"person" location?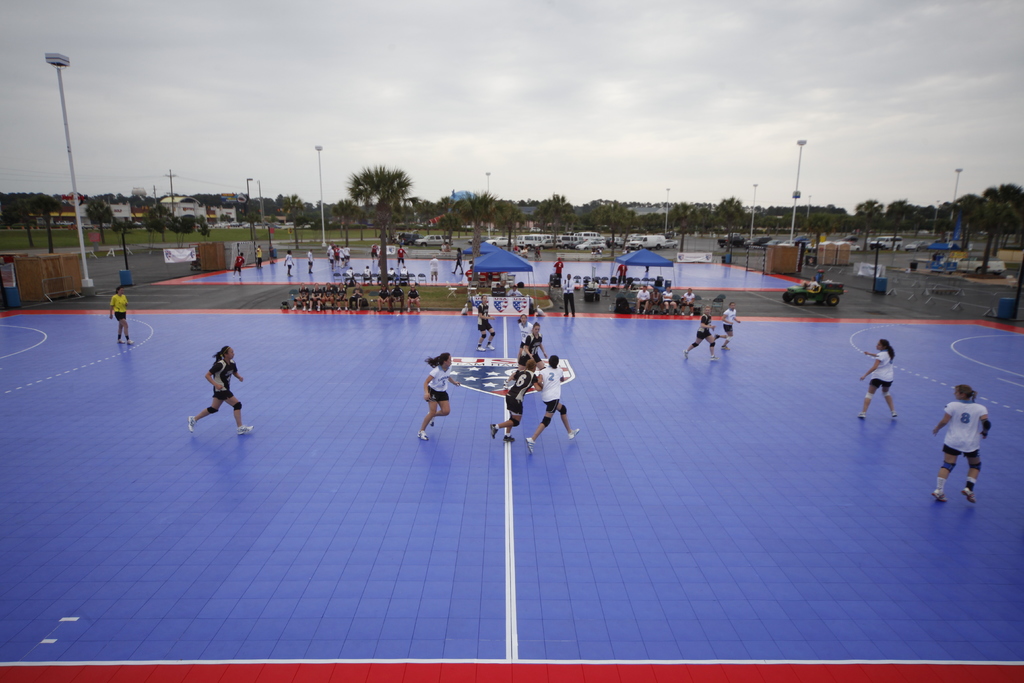
l=285, t=253, r=296, b=272
